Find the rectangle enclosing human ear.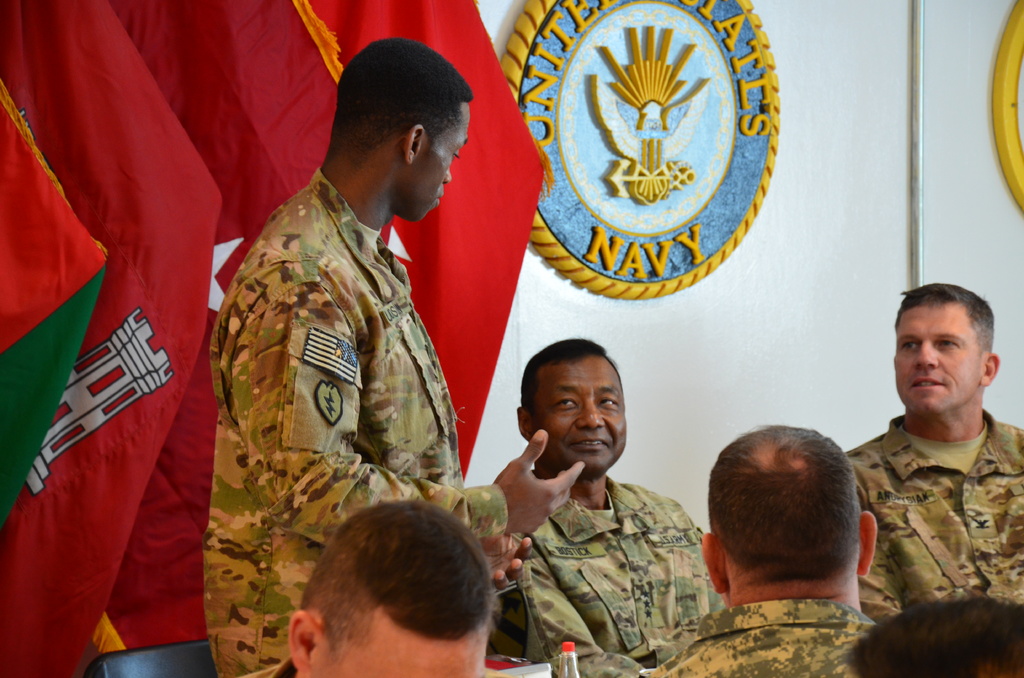
bbox(285, 606, 325, 673).
